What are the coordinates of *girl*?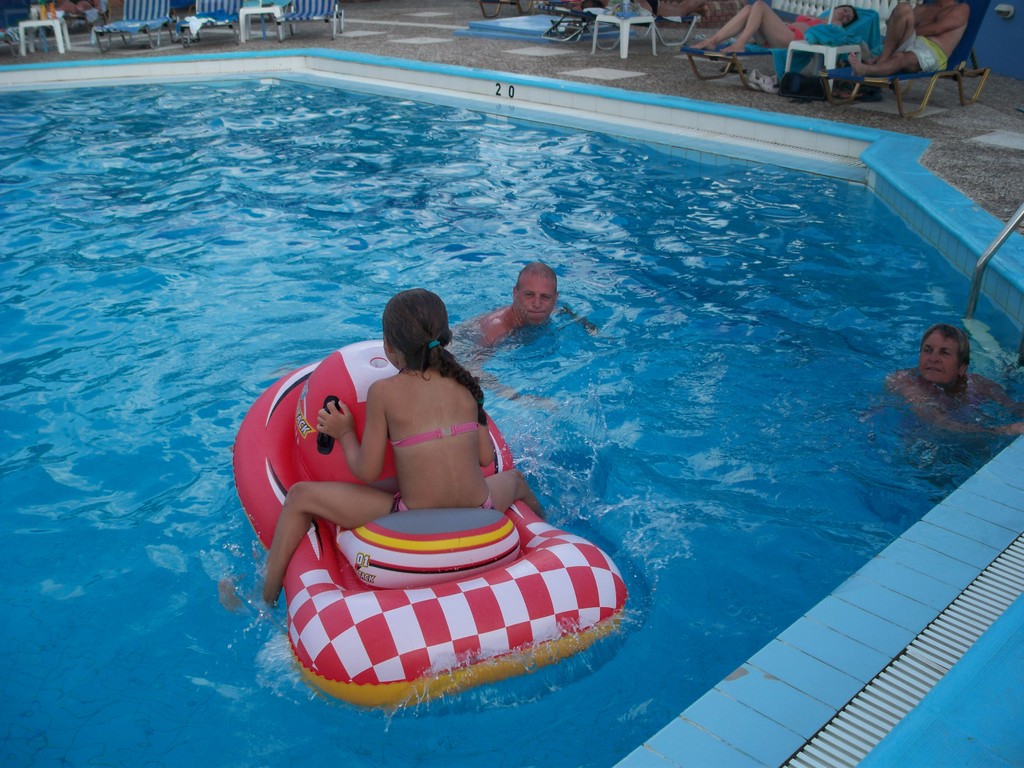
l=218, t=289, r=545, b=611.
